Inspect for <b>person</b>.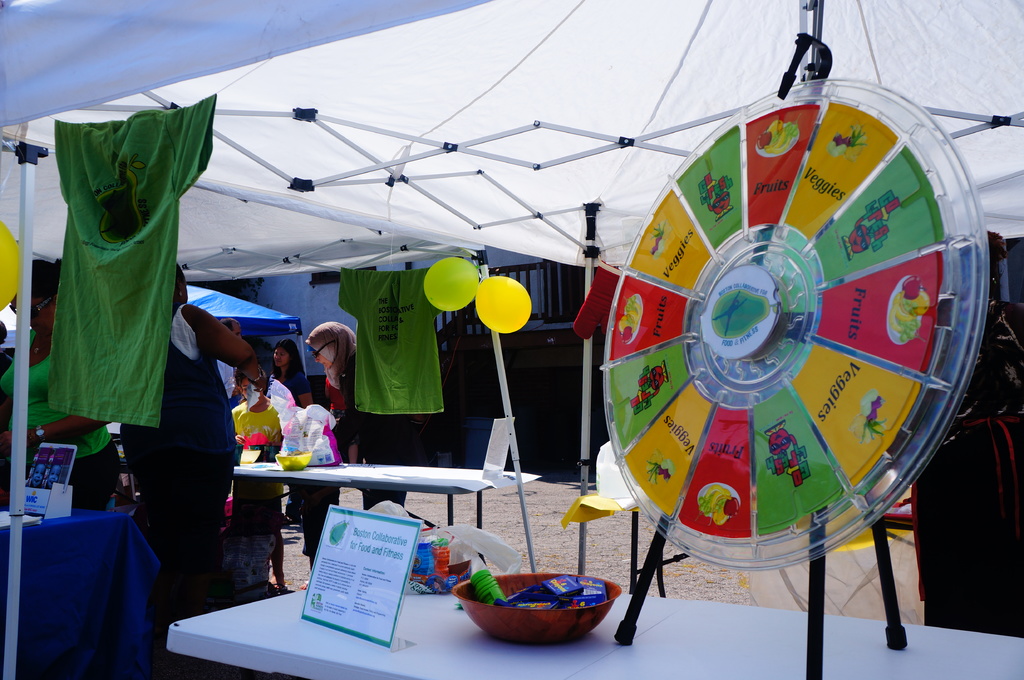
Inspection: 0/255/119/514.
